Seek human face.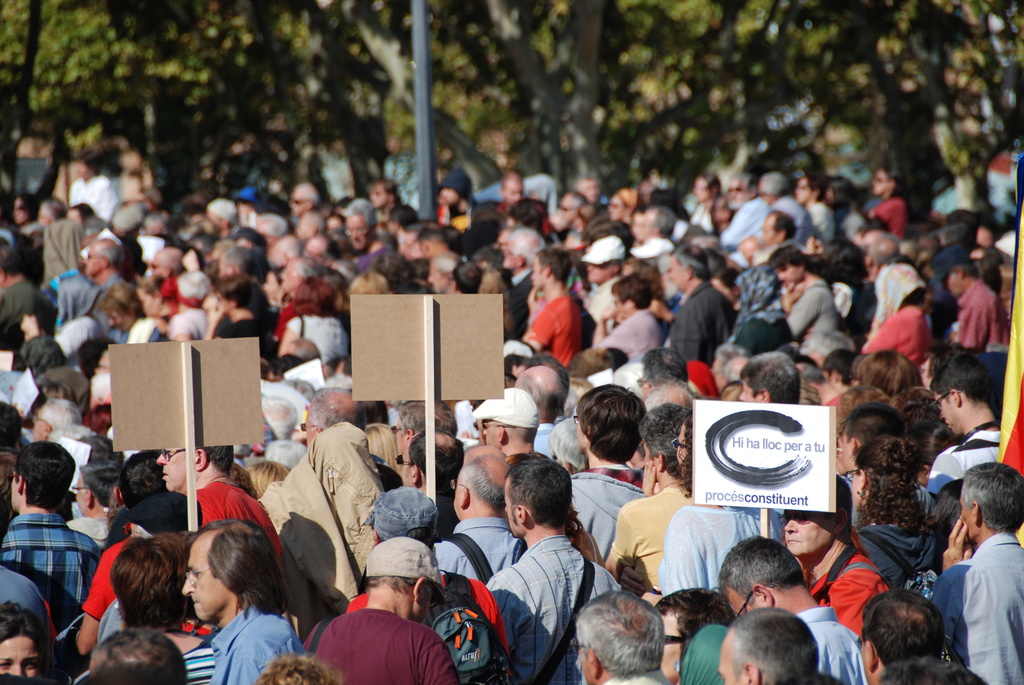
(14, 468, 23, 510).
